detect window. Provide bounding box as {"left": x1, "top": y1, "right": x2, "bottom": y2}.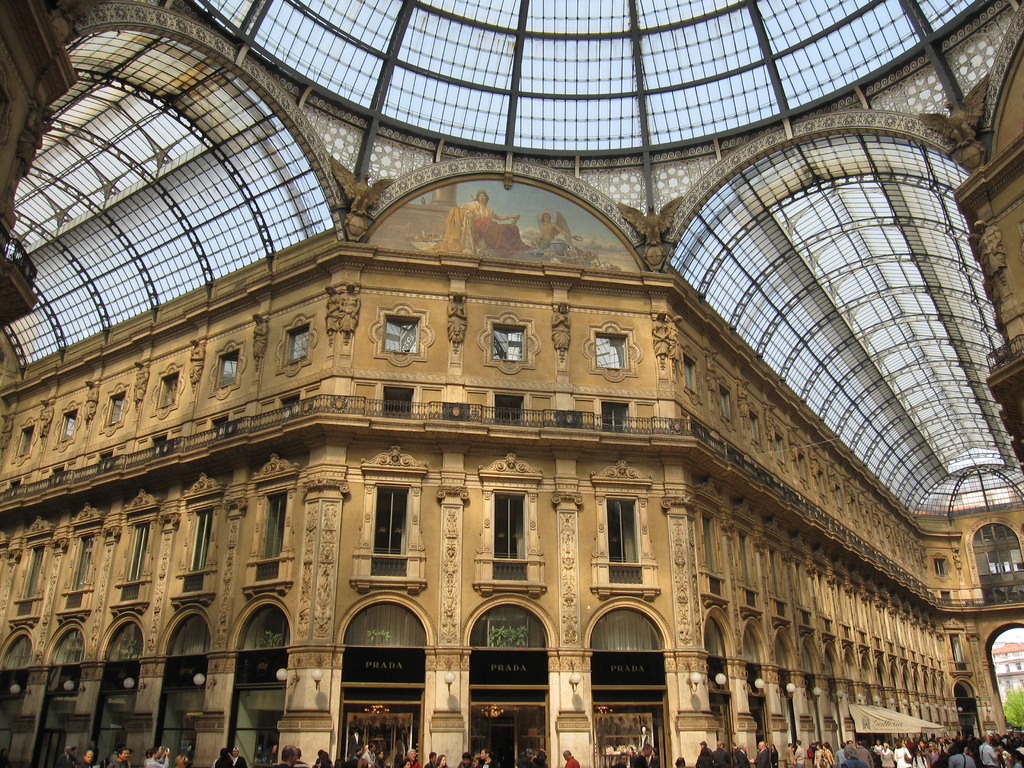
{"left": 51, "top": 397, "right": 83, "bottom": 452}.
